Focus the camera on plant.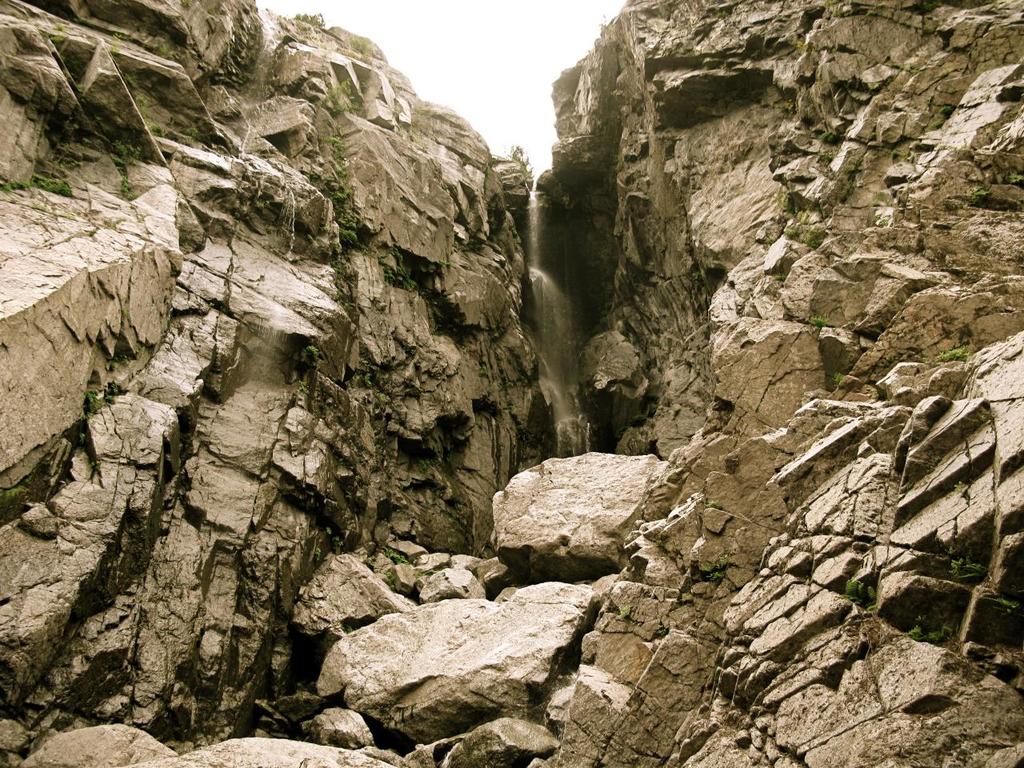
Focus region: x1=926 y1=348 x2=978 y2=368.
